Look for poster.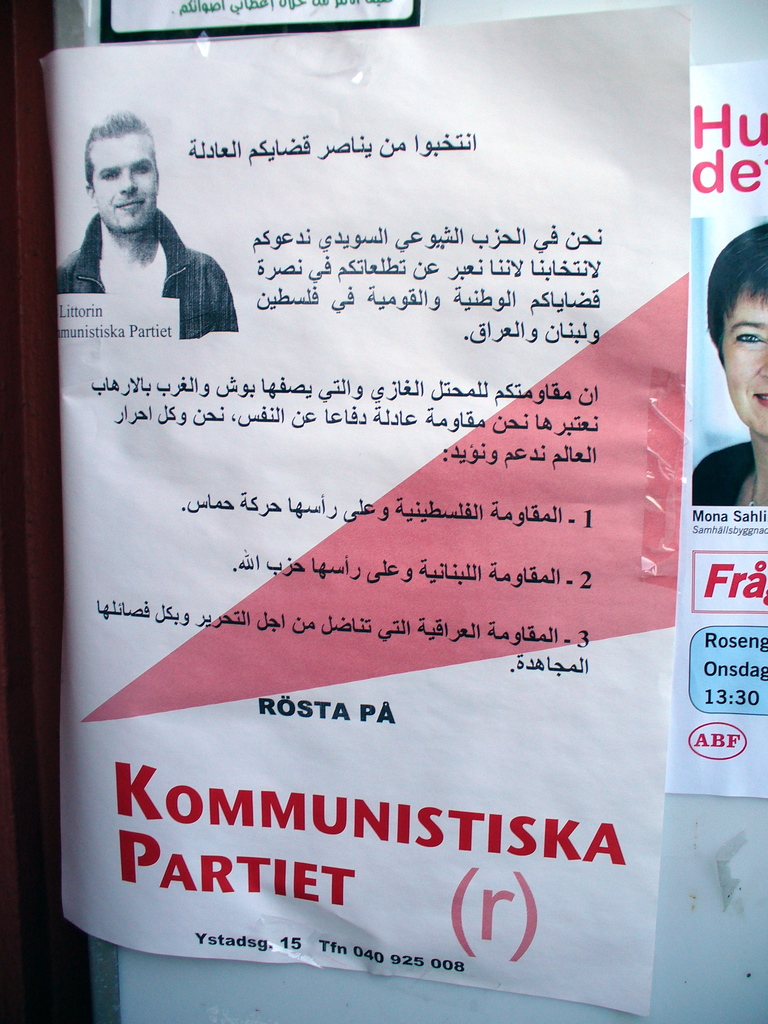
Found: 37:10:691:1020.
